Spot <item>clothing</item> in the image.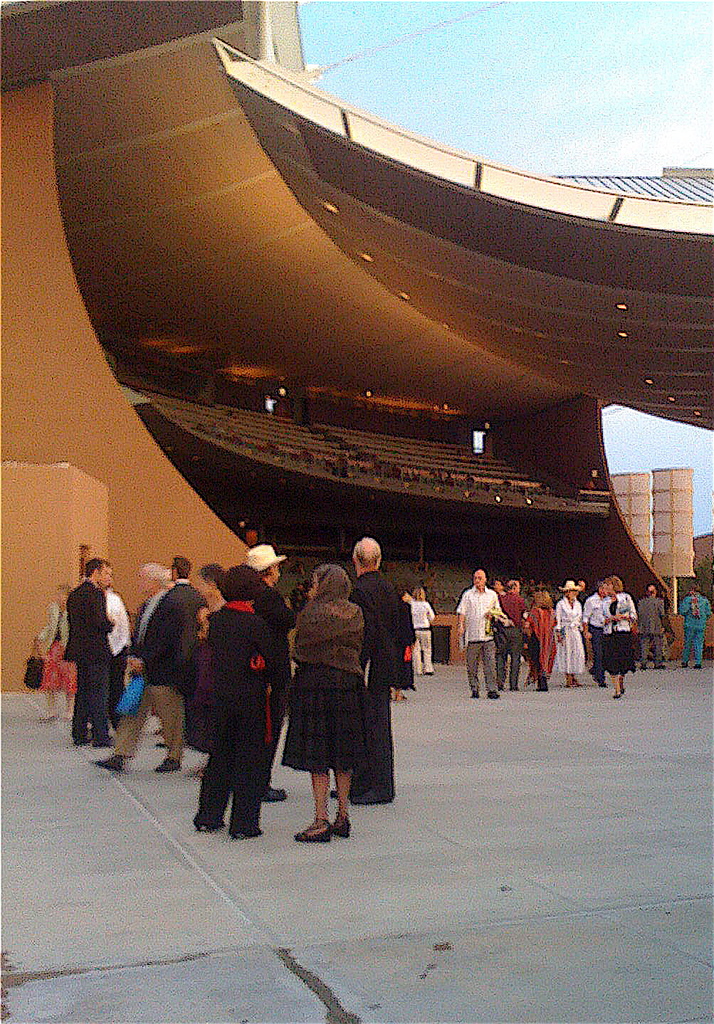
<item>clothing</item> found at bbox=[412, 596, 436, 665].
